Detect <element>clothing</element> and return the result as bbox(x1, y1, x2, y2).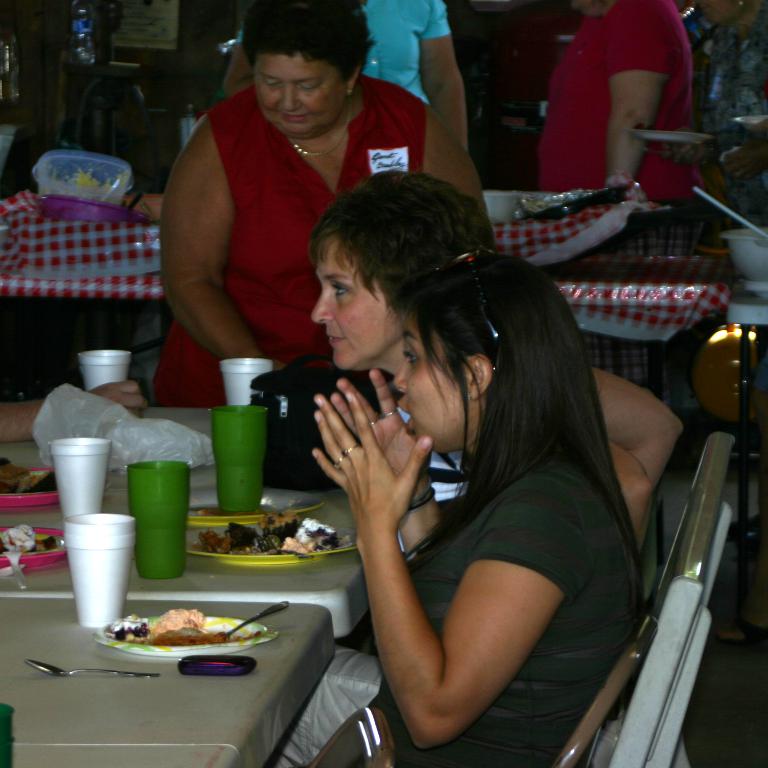
bbox(404, 455, 639, 767).
